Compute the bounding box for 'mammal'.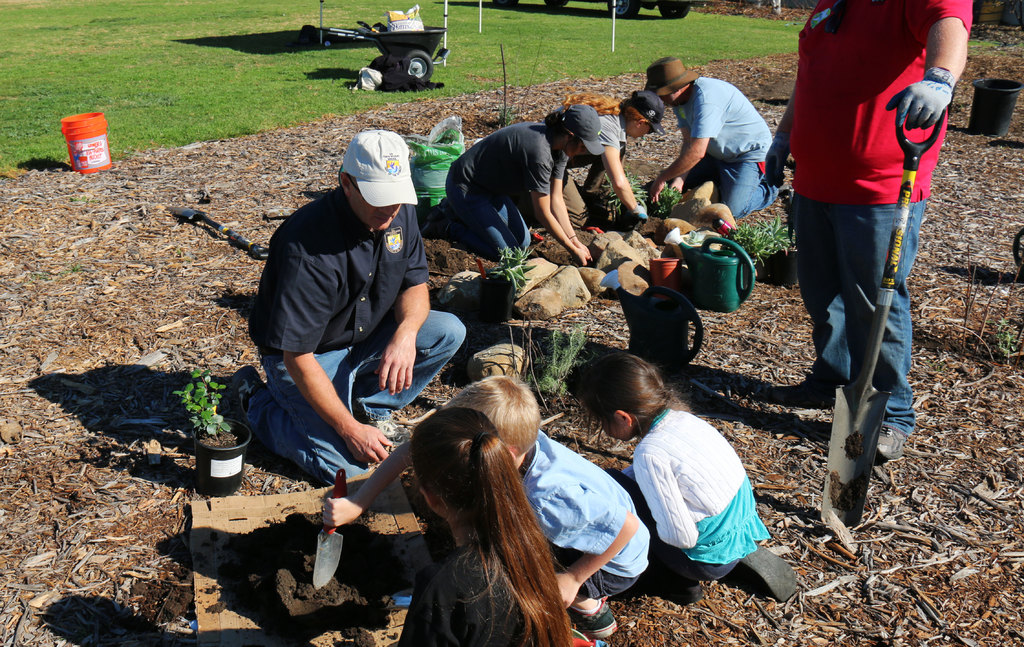
<bbox>781, 0, 951, 475</bbox>.
